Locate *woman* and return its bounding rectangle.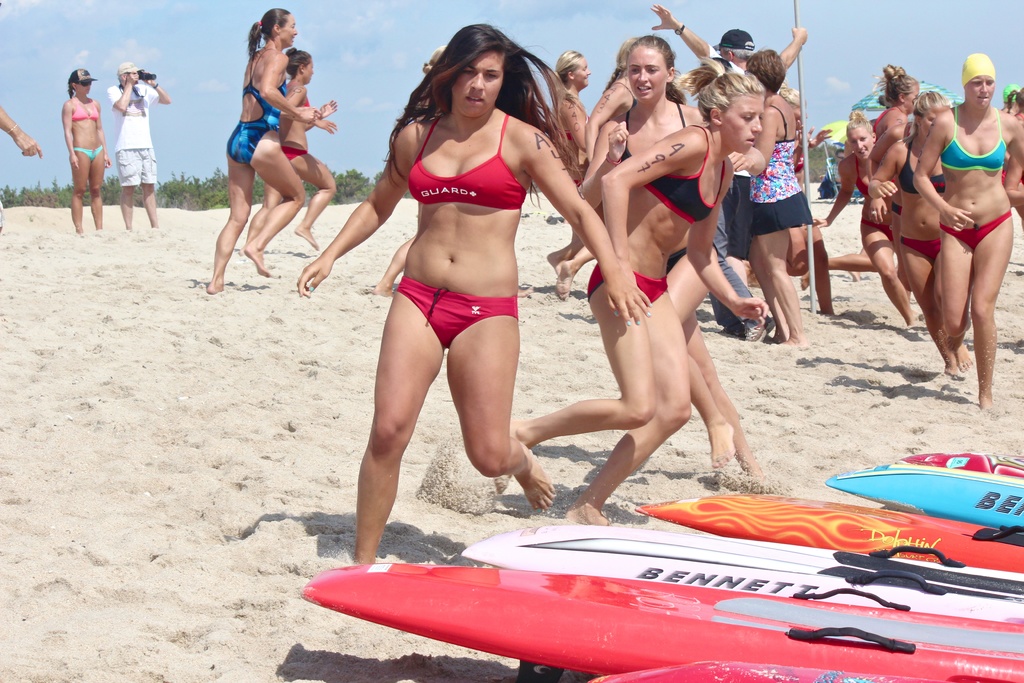
BBox(575, 33, 773, 487).
